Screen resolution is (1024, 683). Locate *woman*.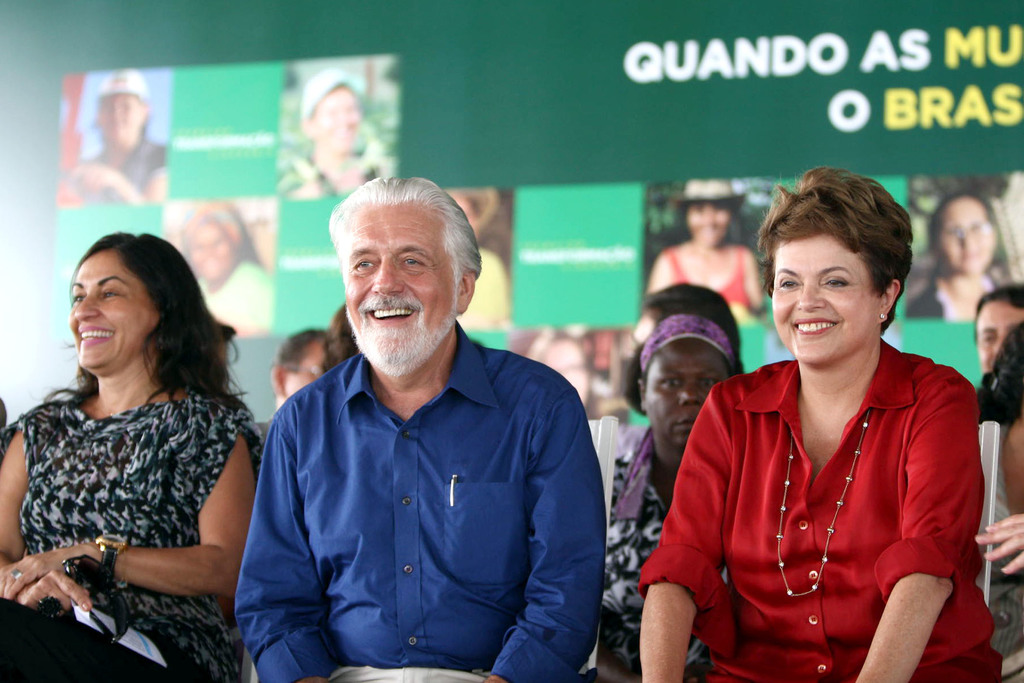
0:204:273:668.
